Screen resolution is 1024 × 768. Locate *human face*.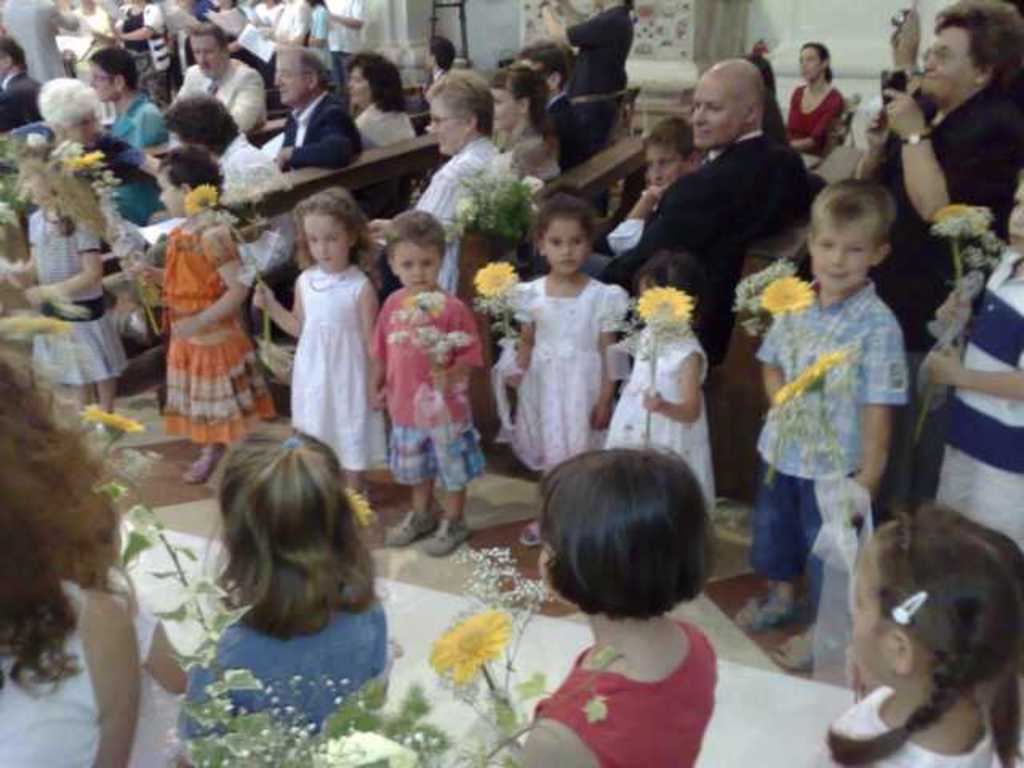
detection(494, 86, 518, 128).
